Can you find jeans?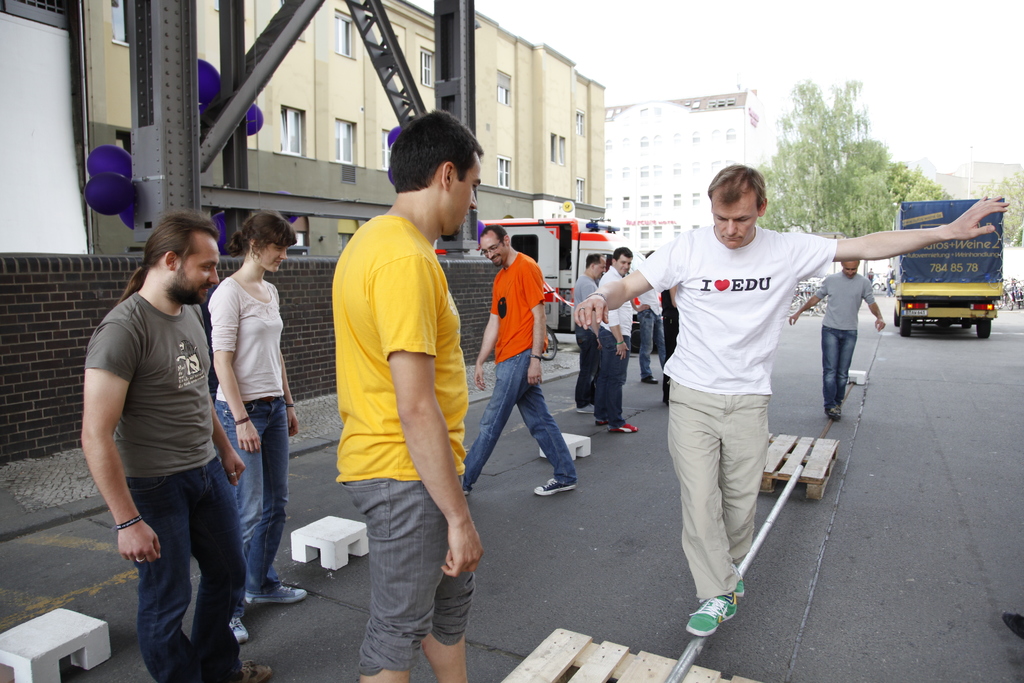
Yes, bounding box: [117,448,258,670].
